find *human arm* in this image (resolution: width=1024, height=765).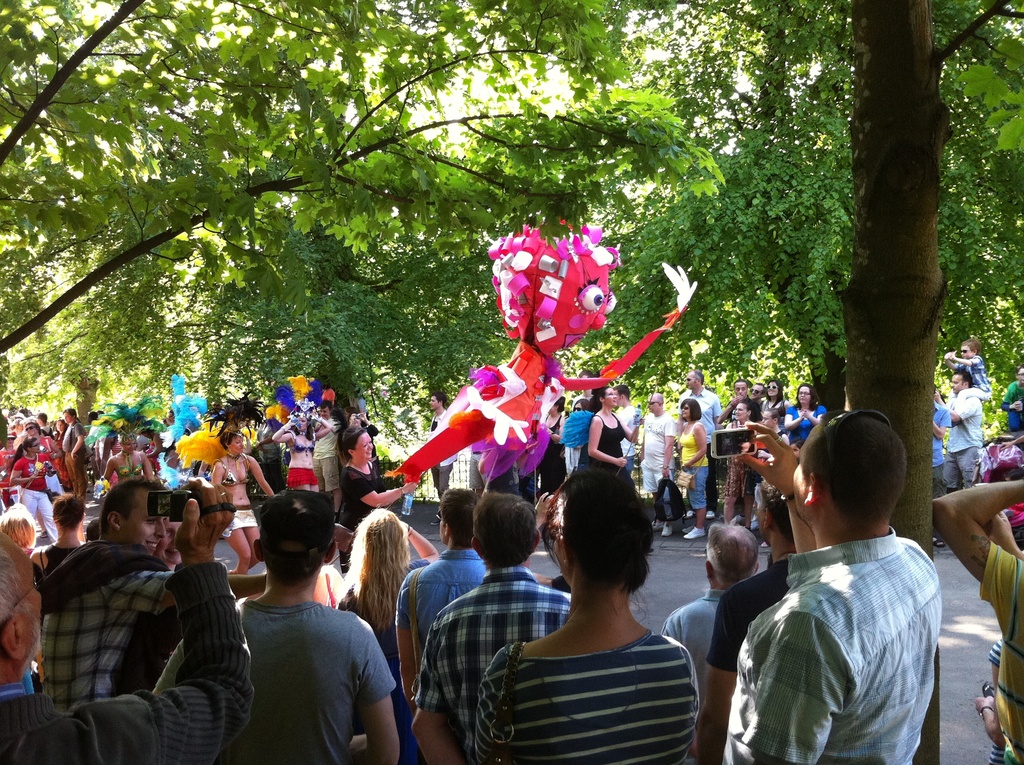
{"x1": 1001, "y1": 382, "x2": 1022, "y2": 414}.
